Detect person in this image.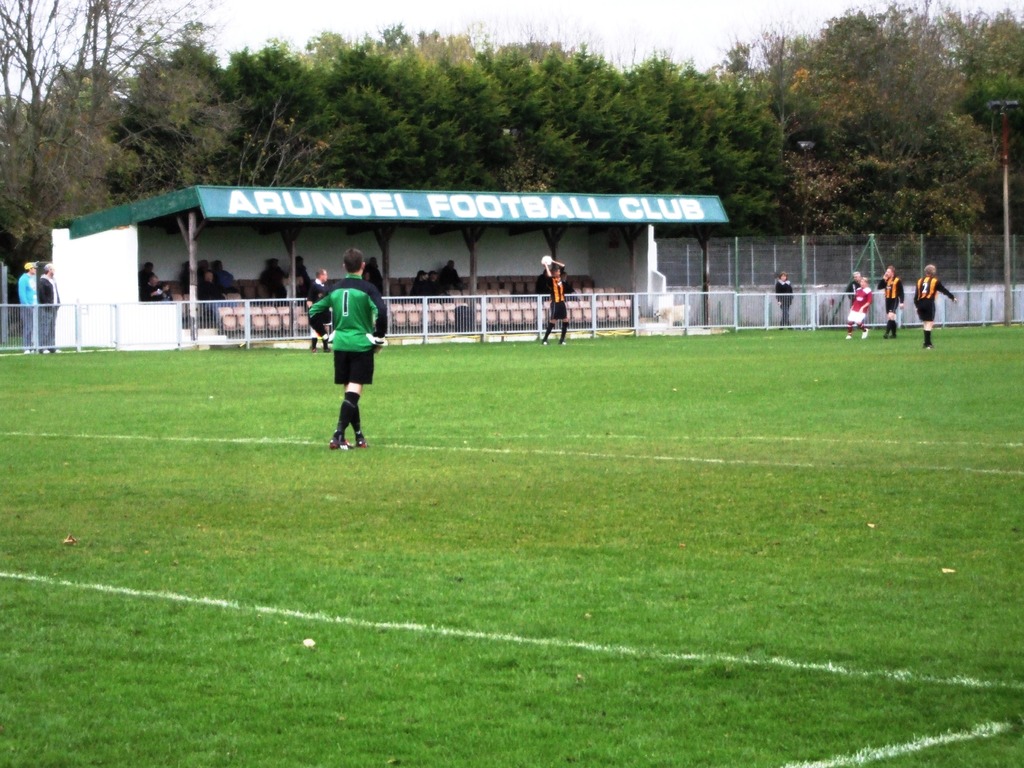
Detection: pyautogui.locateOnScreen(774, 268, 794, 331).
